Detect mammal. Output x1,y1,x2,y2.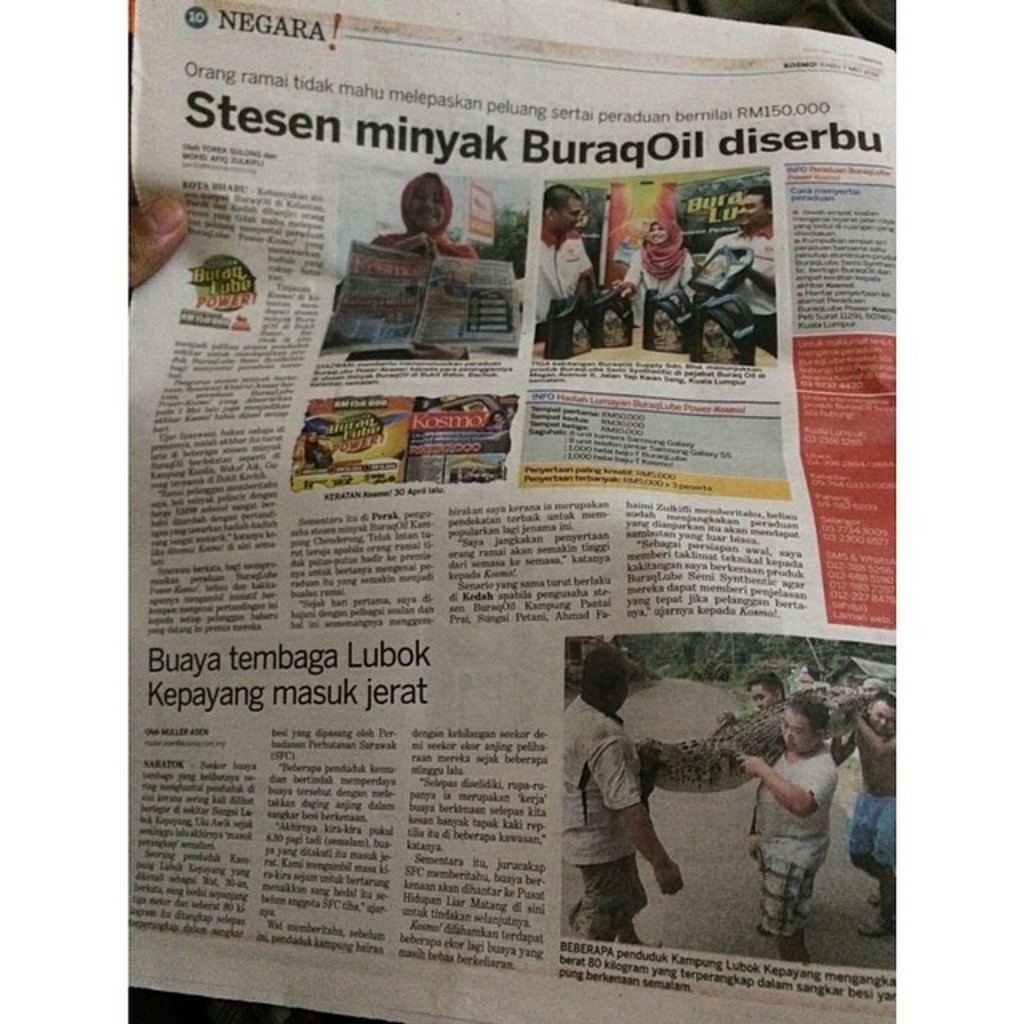
126,197,190,291.
